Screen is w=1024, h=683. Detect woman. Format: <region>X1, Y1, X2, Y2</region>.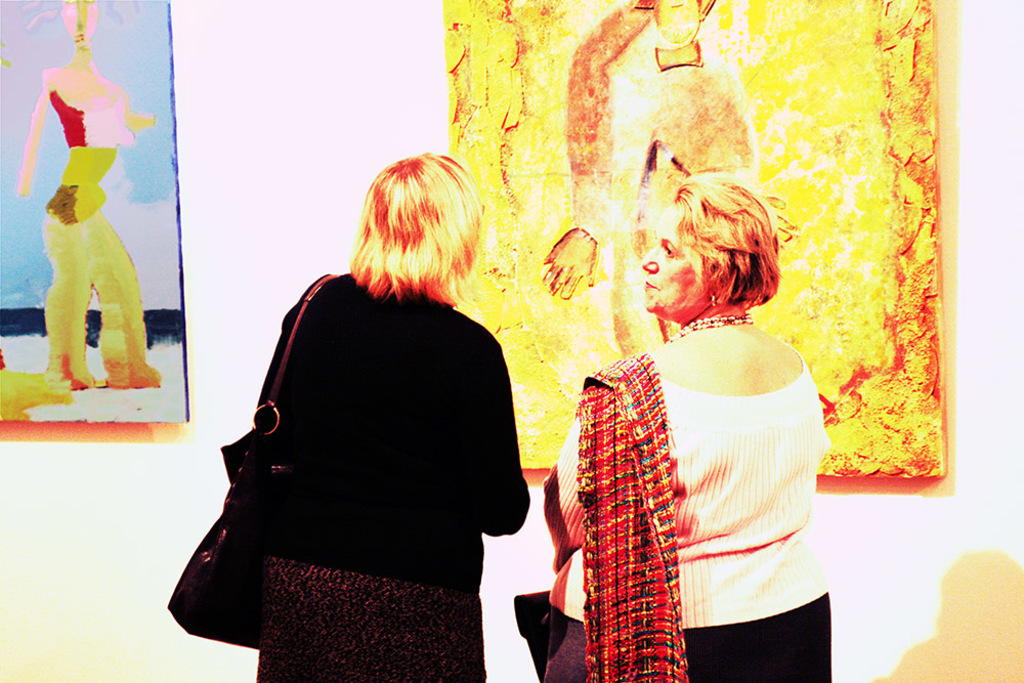
<region>249, 155, 531, 682</region>.
